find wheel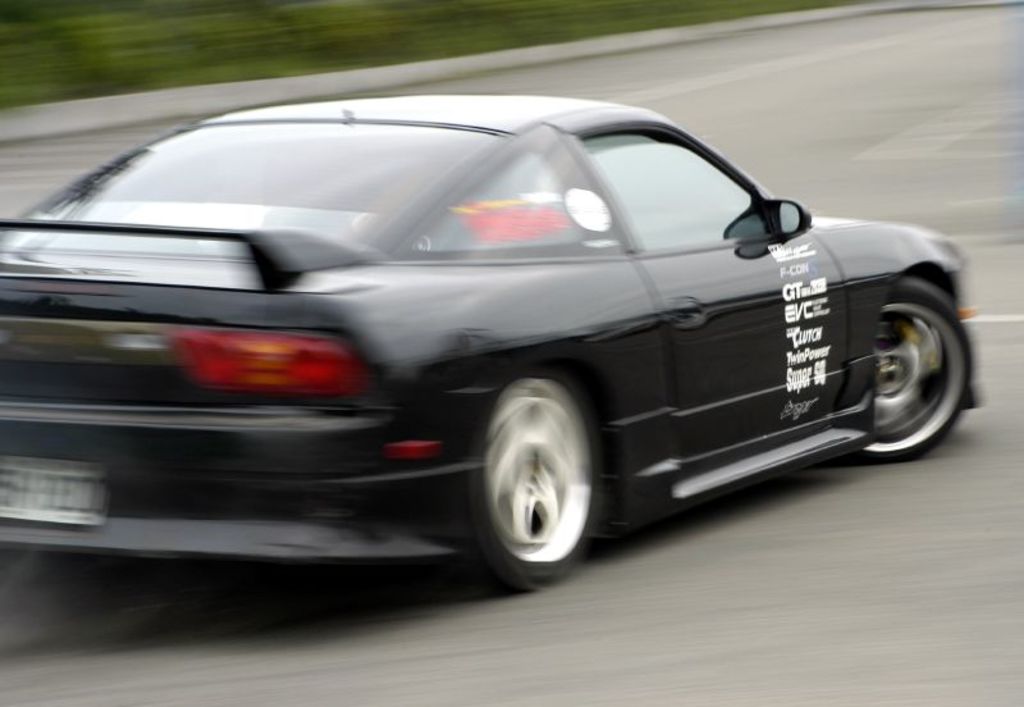
[470,379,605,581]
